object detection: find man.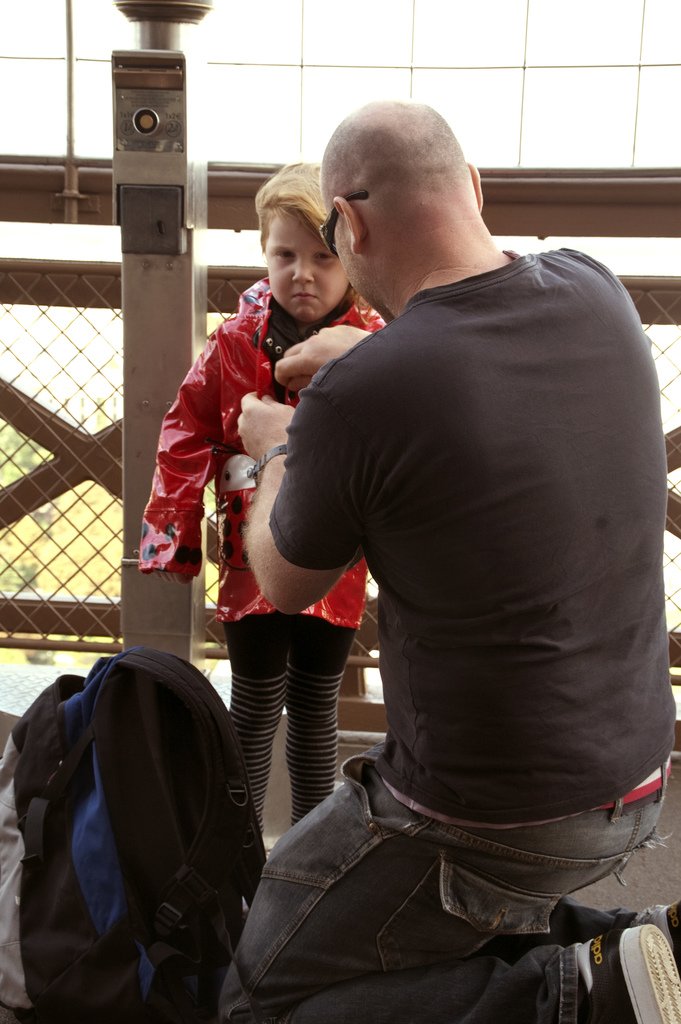
locate(194, 83, 637, 986).
